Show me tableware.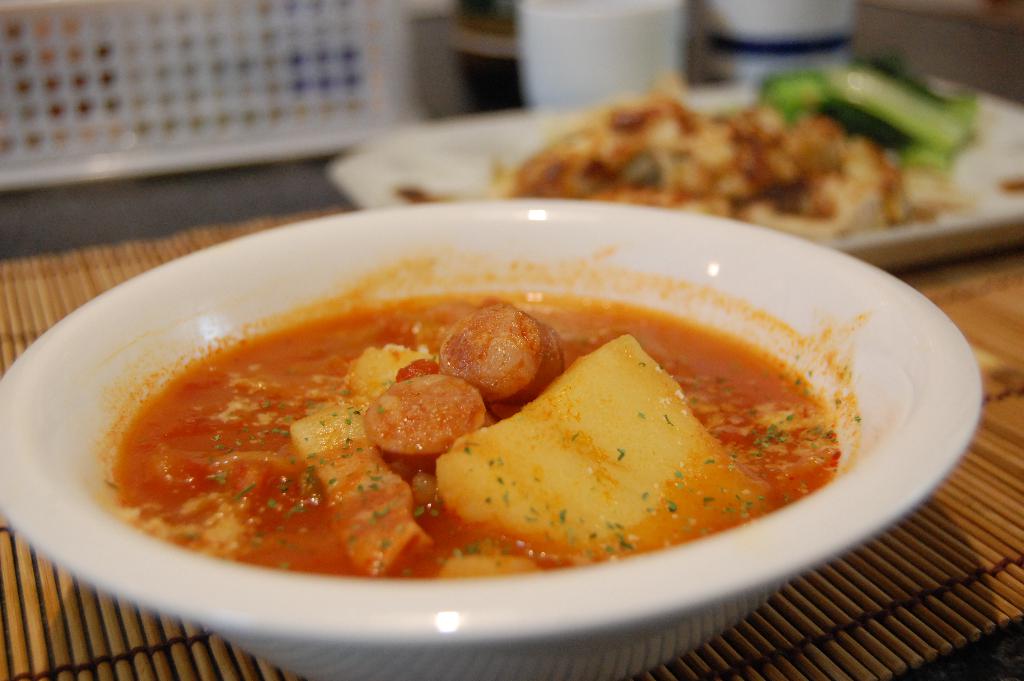
tableware is here: [x1=515, y1=0, x2=694, y2=106].
